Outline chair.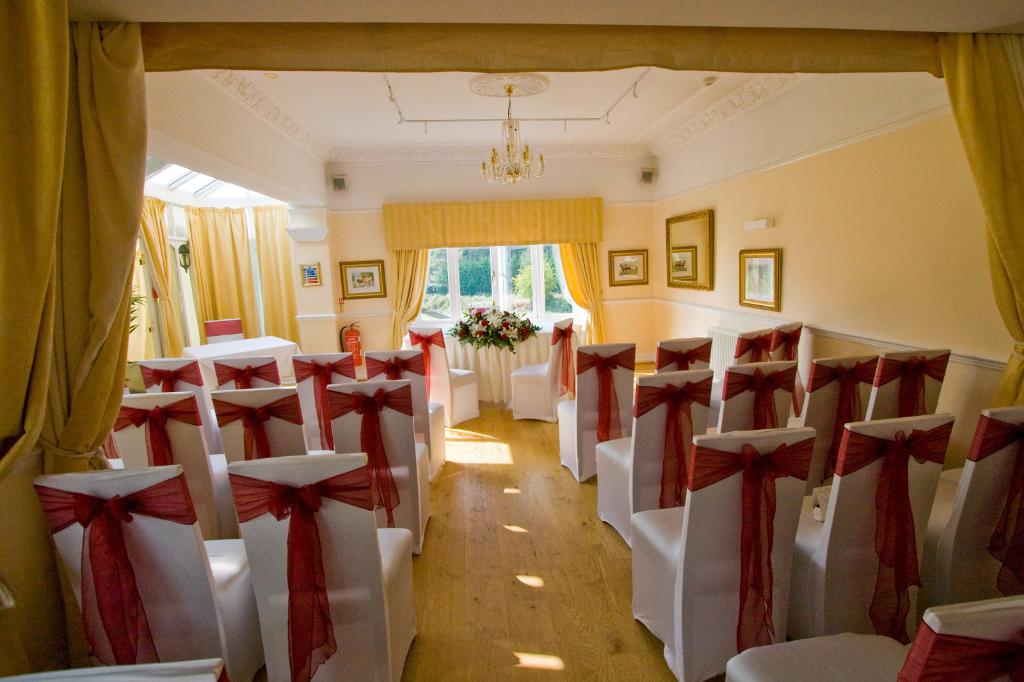
Outline: [409, 329, 477, 422].
